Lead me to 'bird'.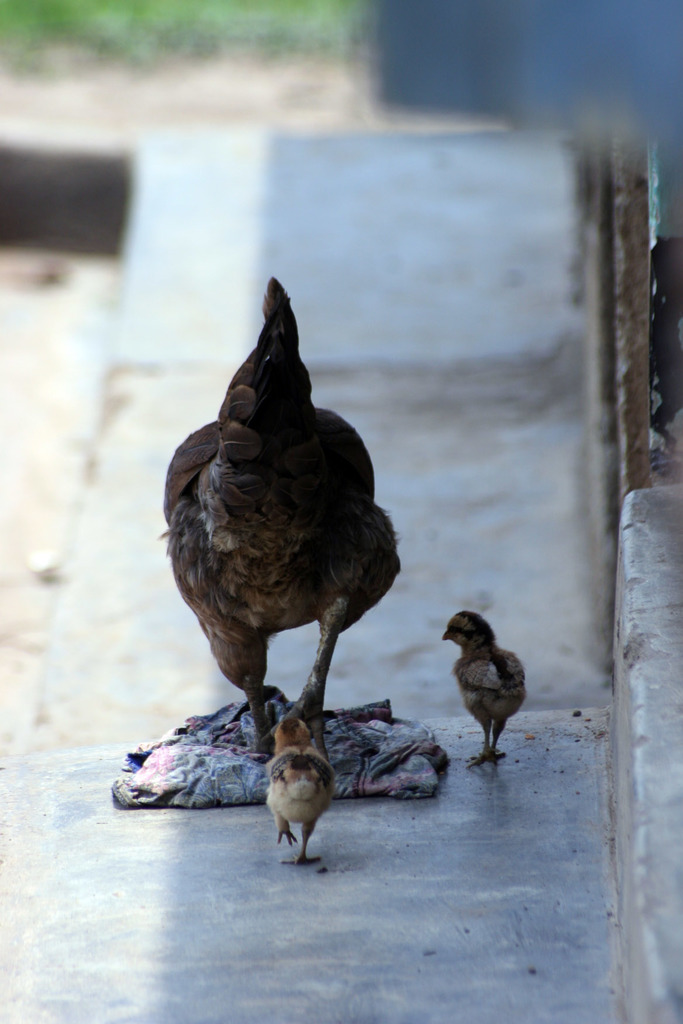
Lead to Rect(156, 274, 400, 764).
